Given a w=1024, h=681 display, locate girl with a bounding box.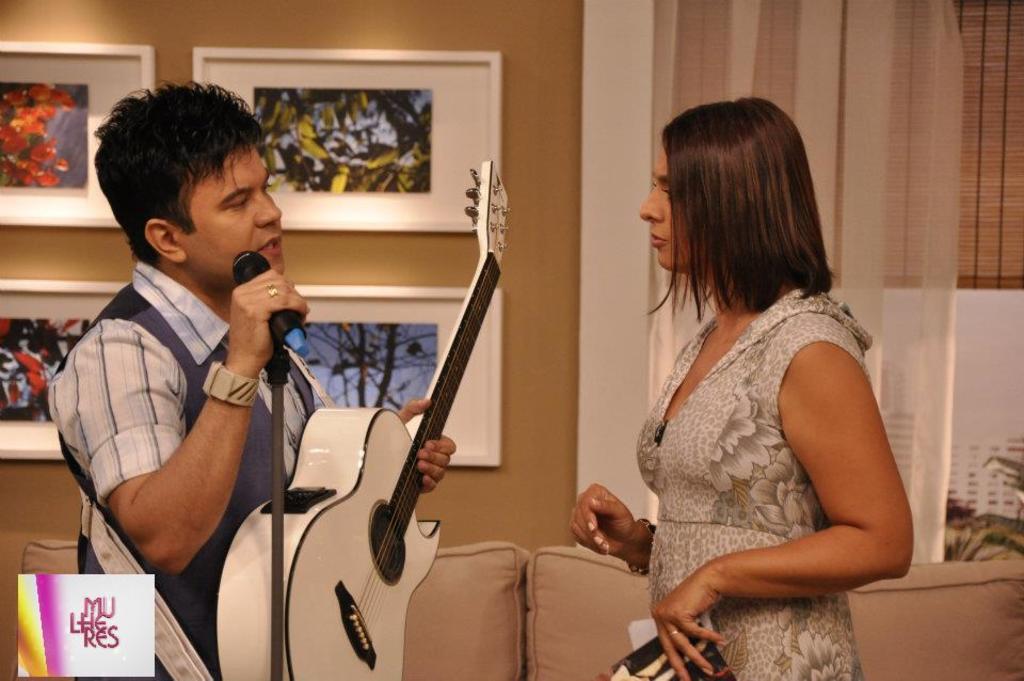
Located: (560, 83, 917, 680).
